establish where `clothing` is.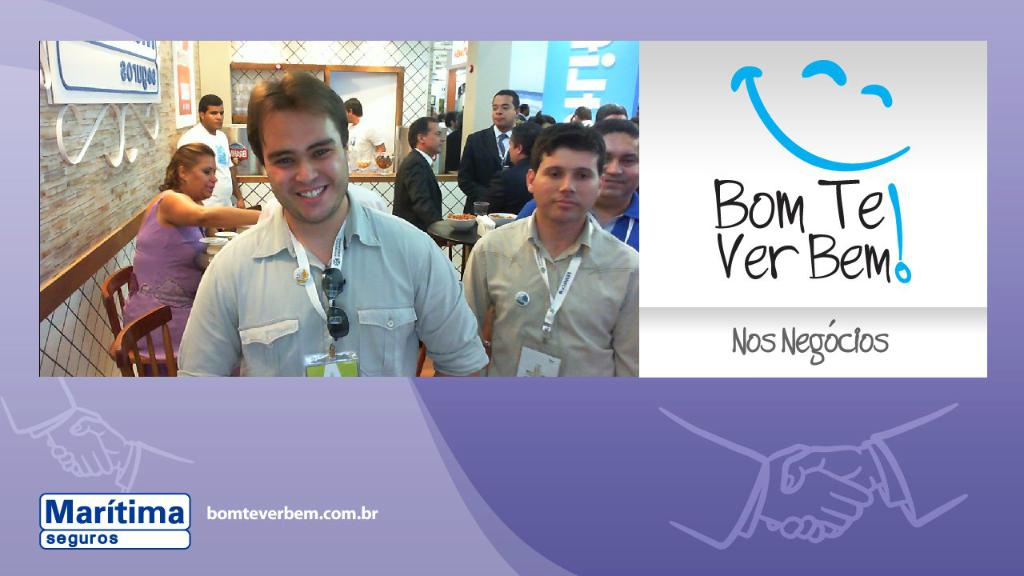
Established at l=118, t=189, r=208, b=381.
